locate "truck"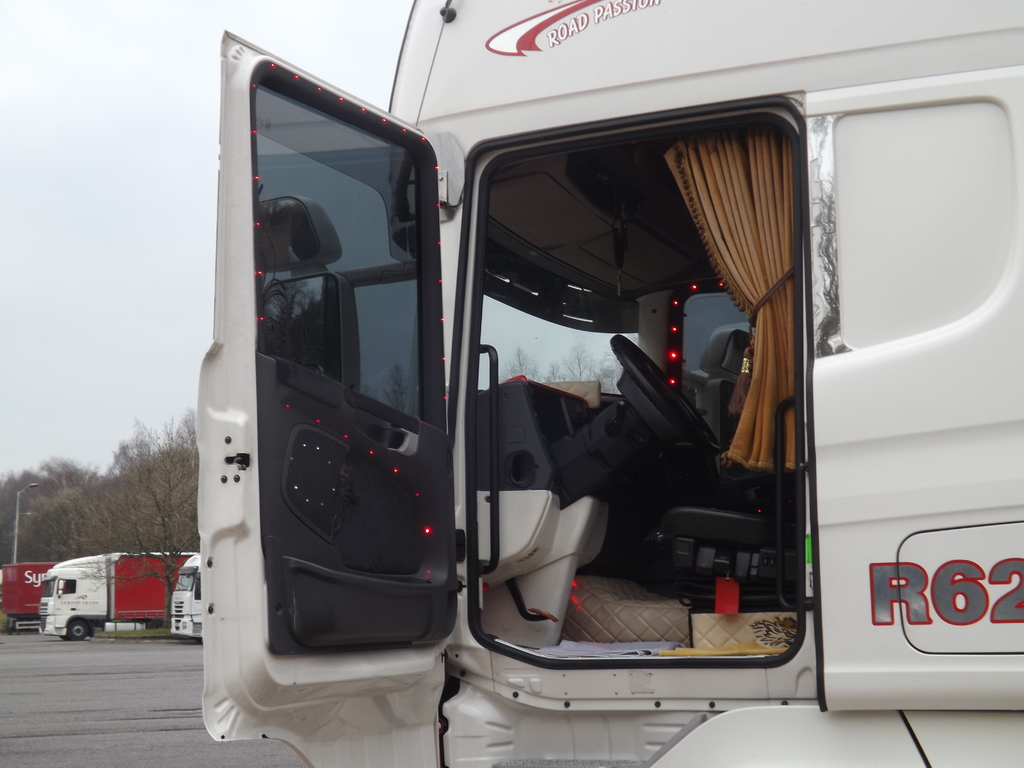
locate(34, 547, 190, 641)
